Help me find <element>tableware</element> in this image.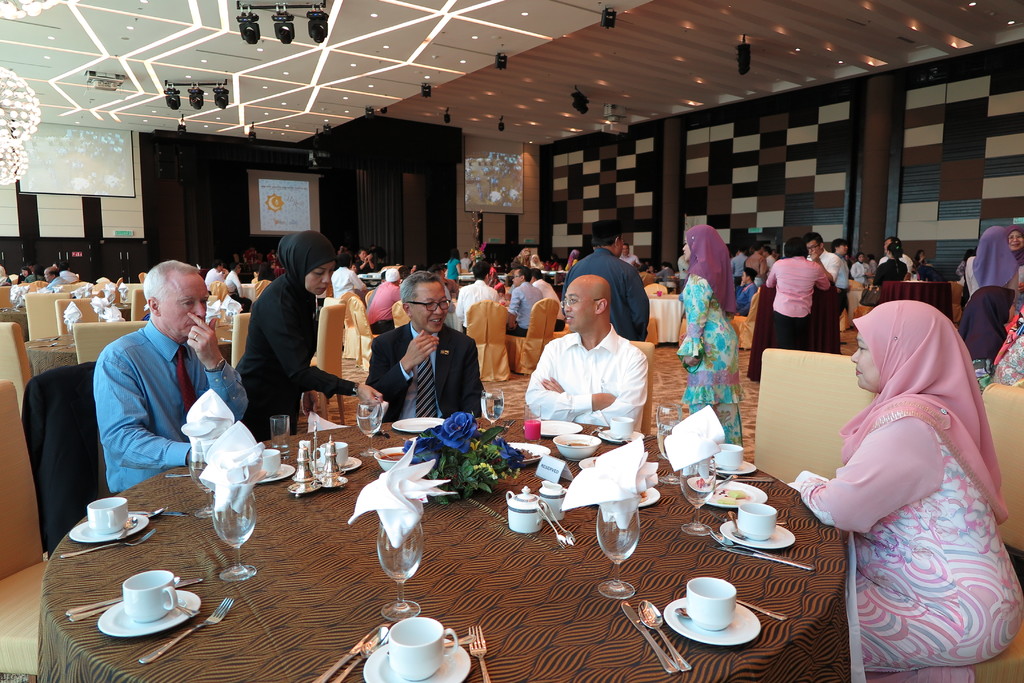
Found it: [x1=187, y1=438, x2=225, y2=518].
